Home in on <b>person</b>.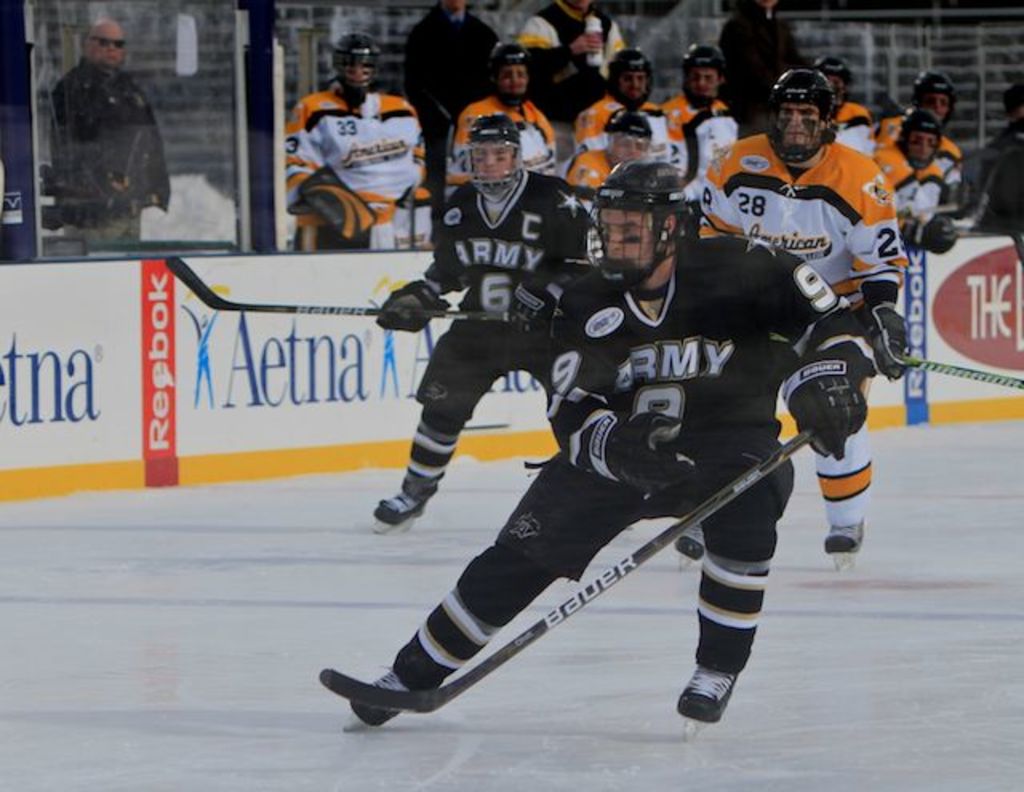
Homed in at 283, 29, 427, 246.
